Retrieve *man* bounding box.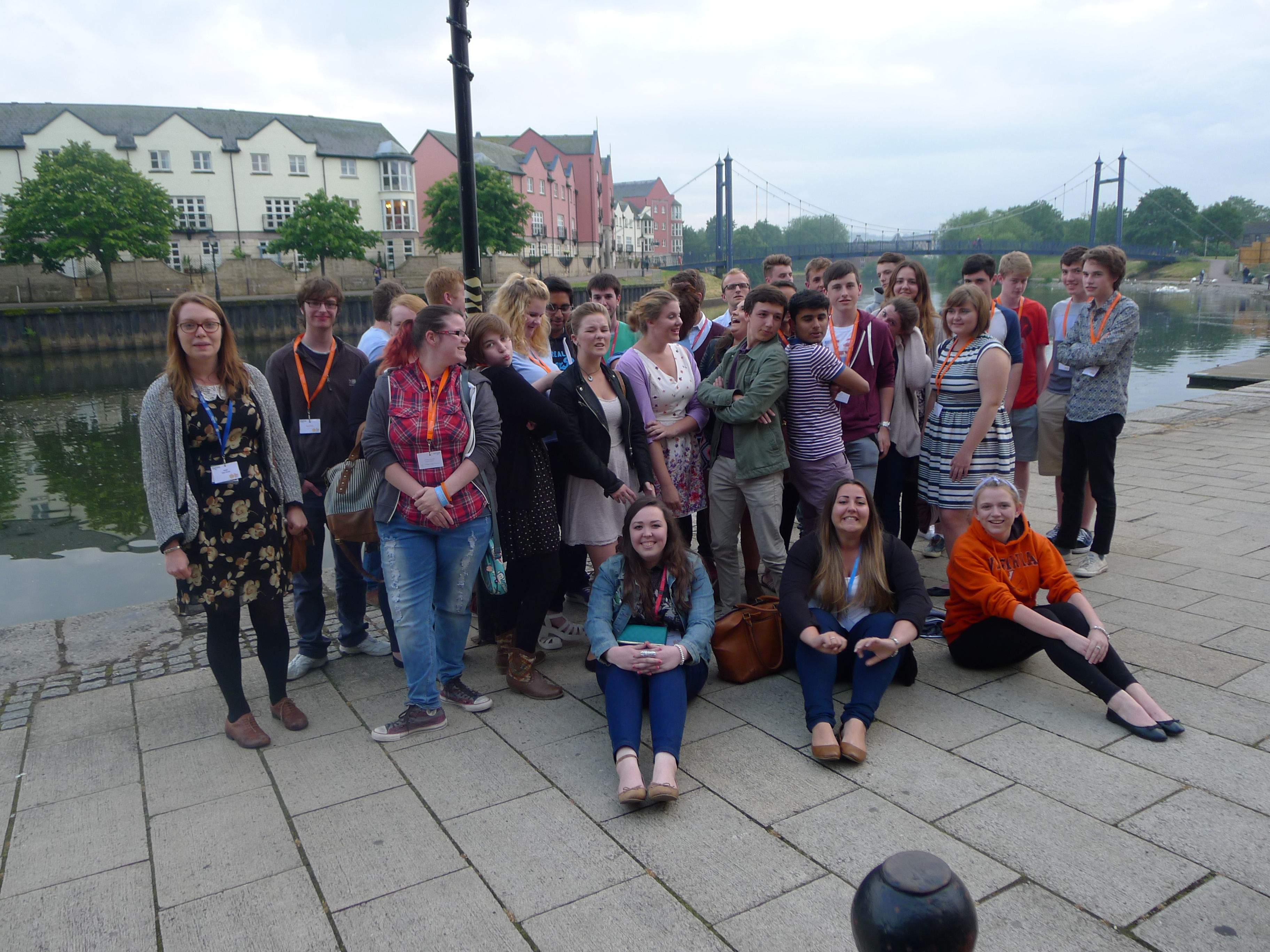
Bounding box: Rect(366, 85, 398, 204).
